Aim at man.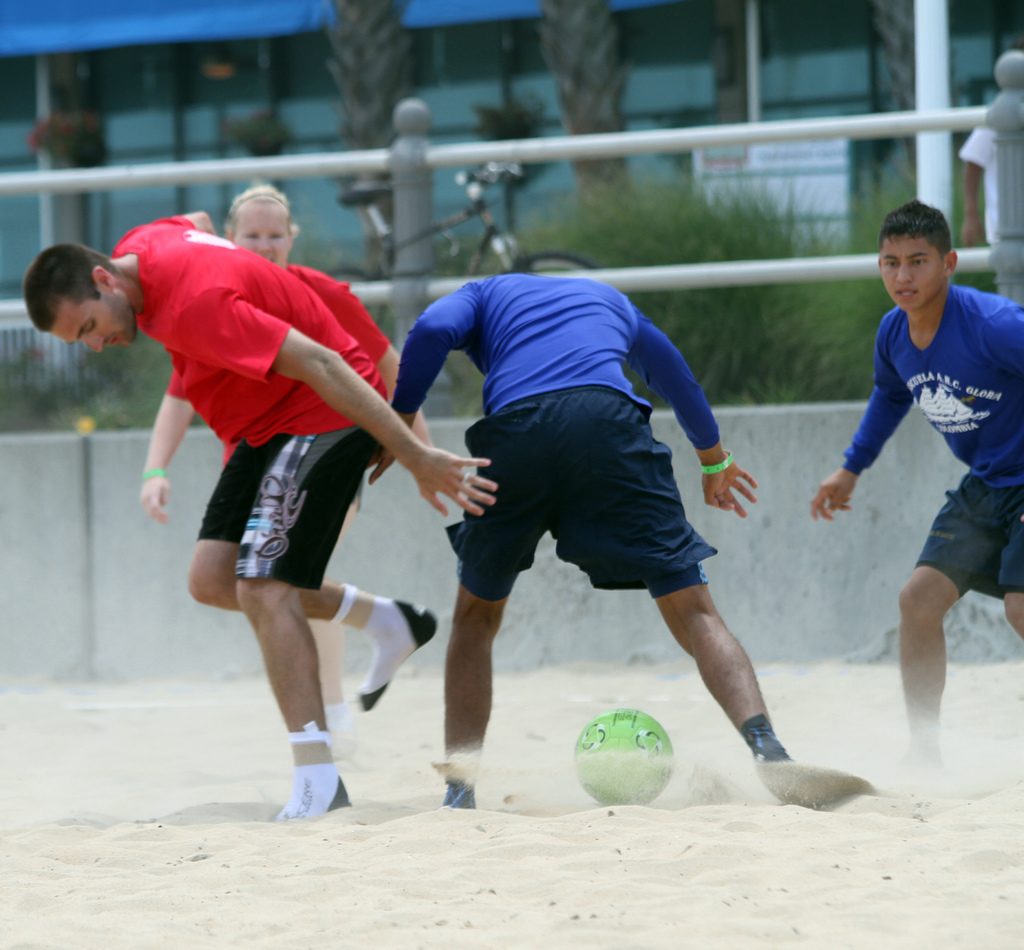
Aimed at crop(960, 123, 1004, 240).
